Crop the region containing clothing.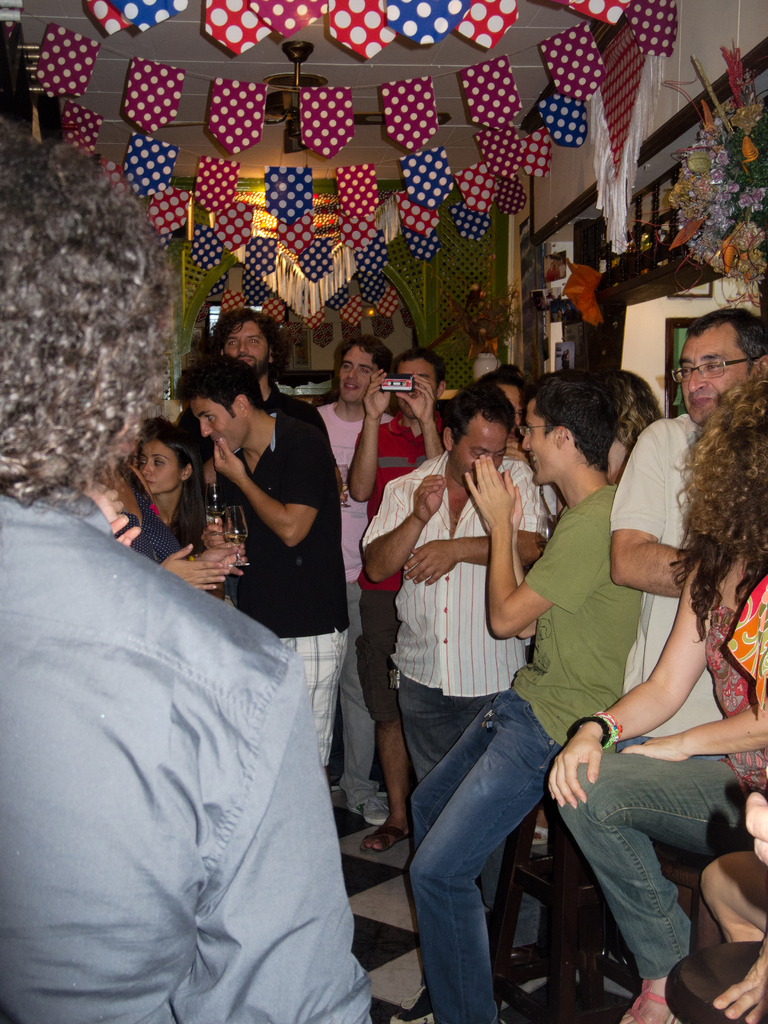
Crop region: x1=551 y1=548 x2=767 y2=984.
